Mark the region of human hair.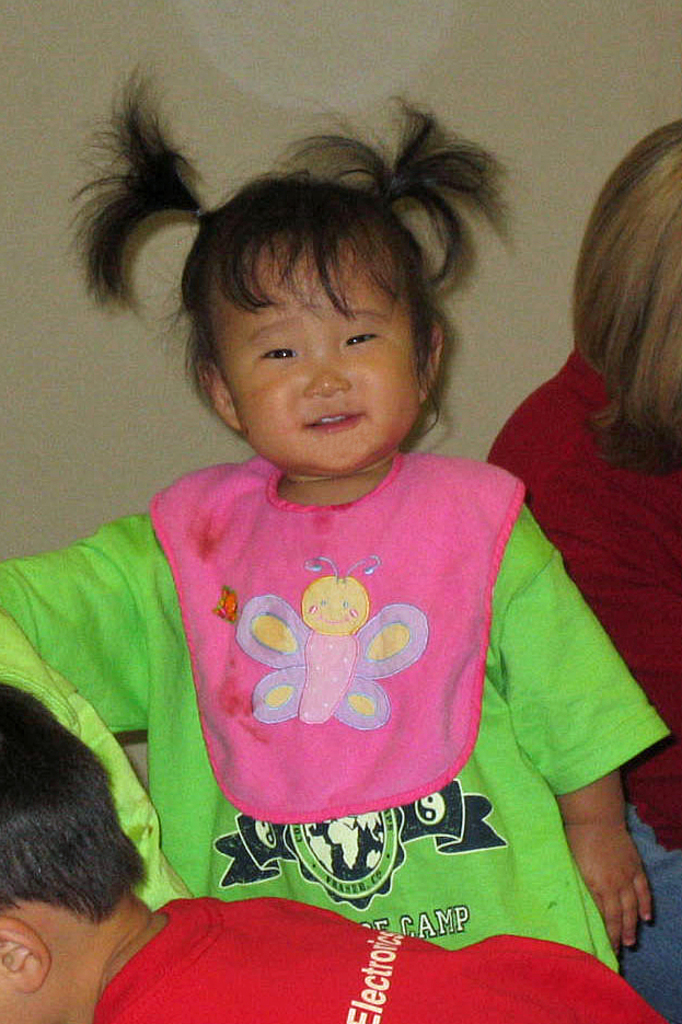
Region: BBox(559, 116, 681, 484).
